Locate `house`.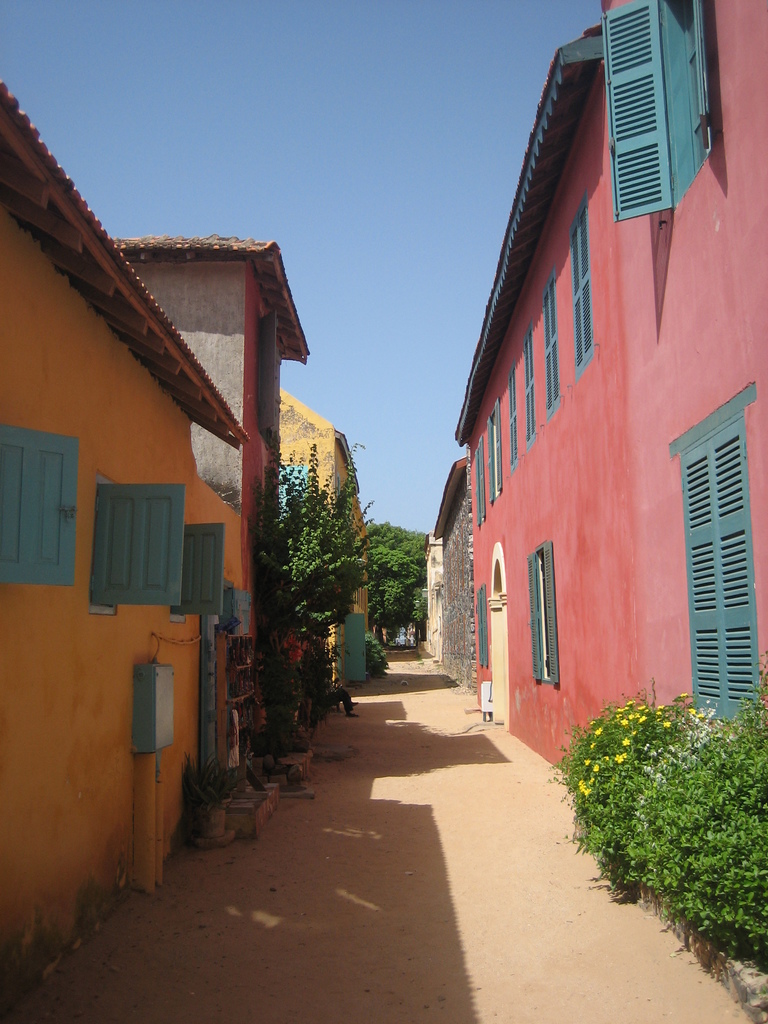
Bounding box: <region>430, 449, 472, 698</region>.
